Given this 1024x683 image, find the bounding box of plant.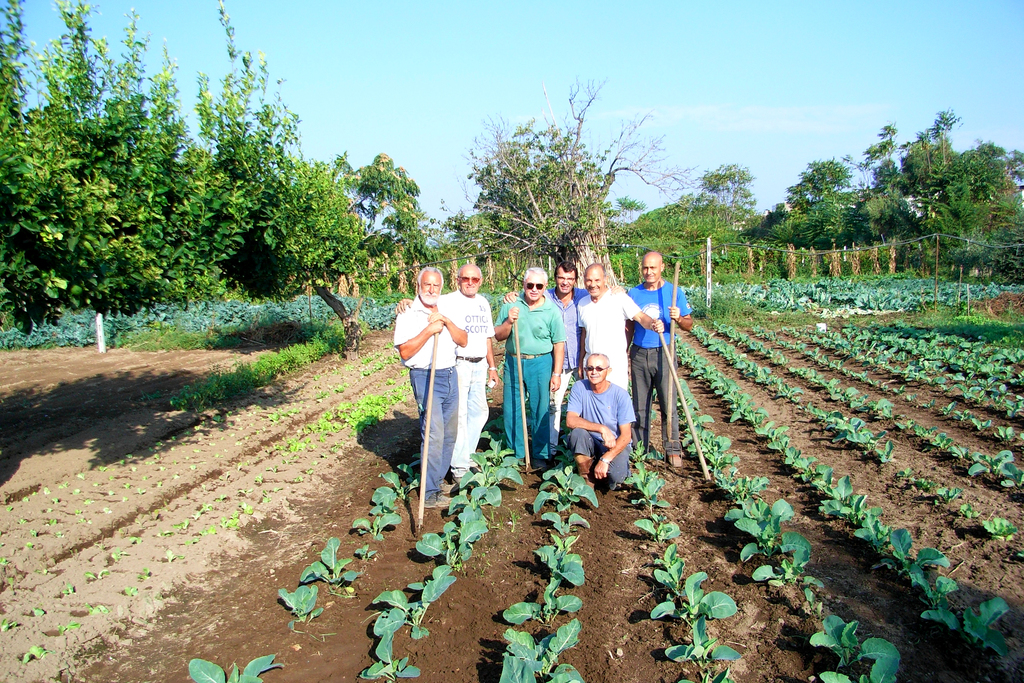
159:547:181:568.
